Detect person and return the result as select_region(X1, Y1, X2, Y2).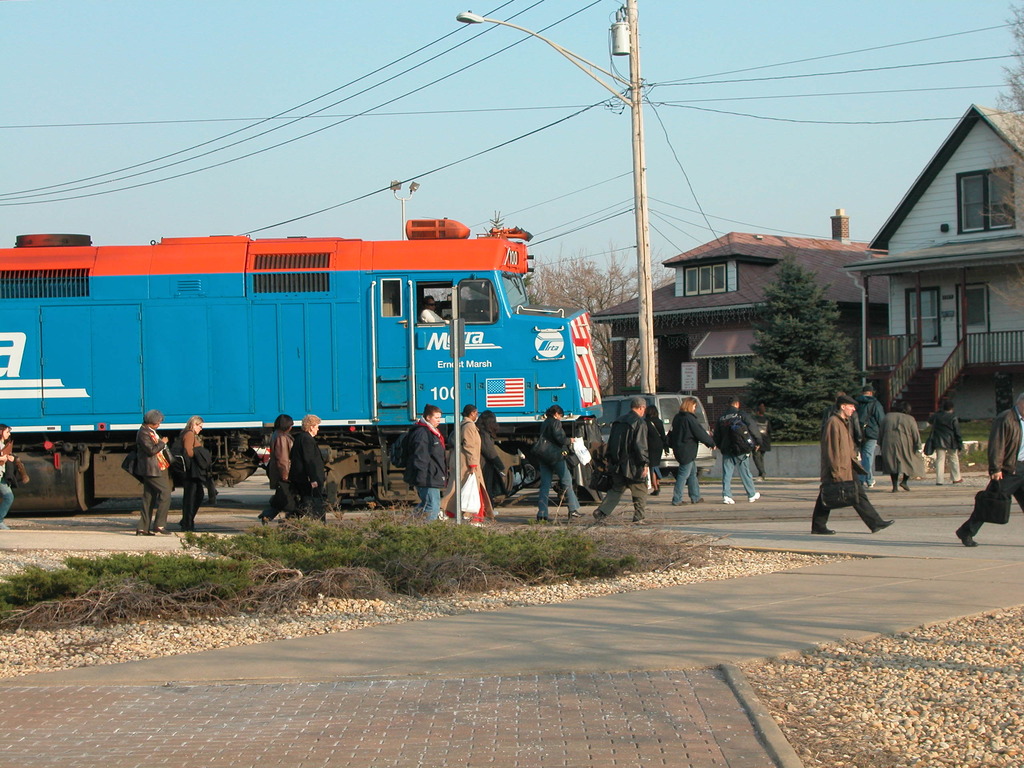
select_region(595, 399, 650, 525).
